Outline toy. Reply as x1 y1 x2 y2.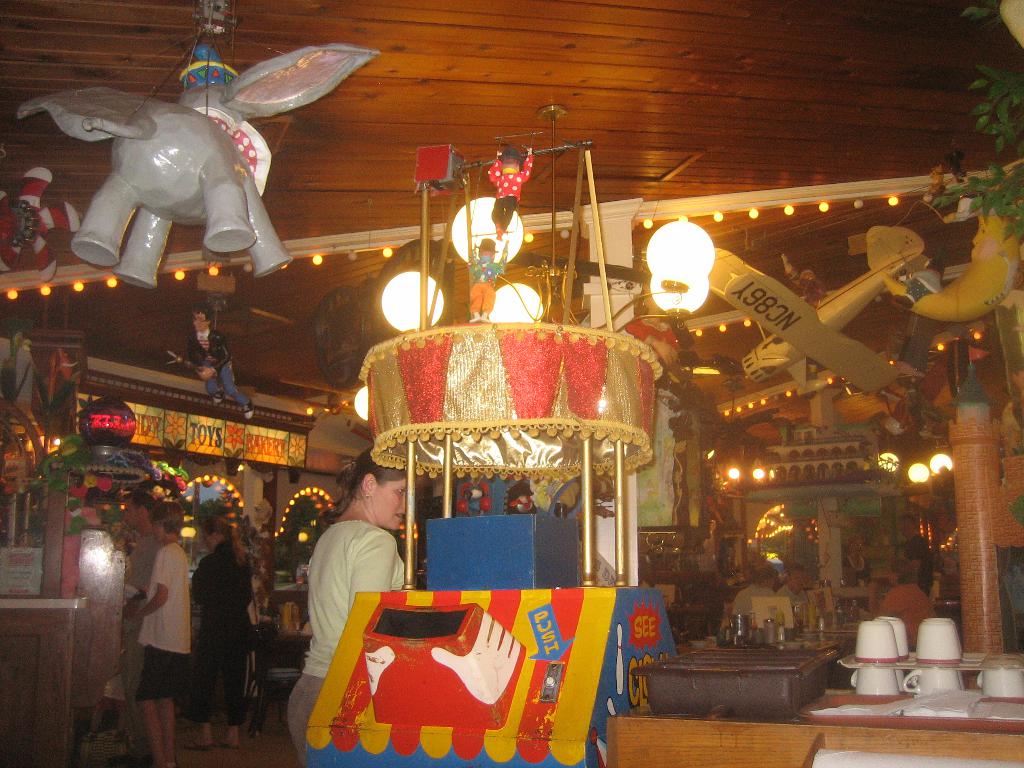
685 241 927 400.
